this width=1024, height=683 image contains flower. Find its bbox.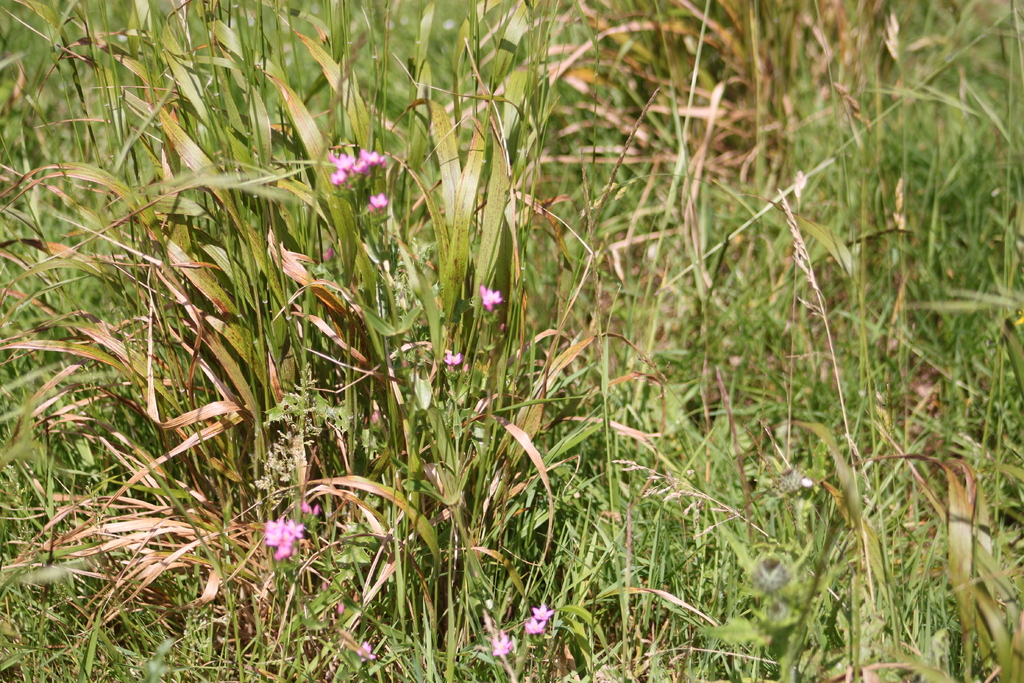
<bbox>370, 191, 385, 211</bbox>.
